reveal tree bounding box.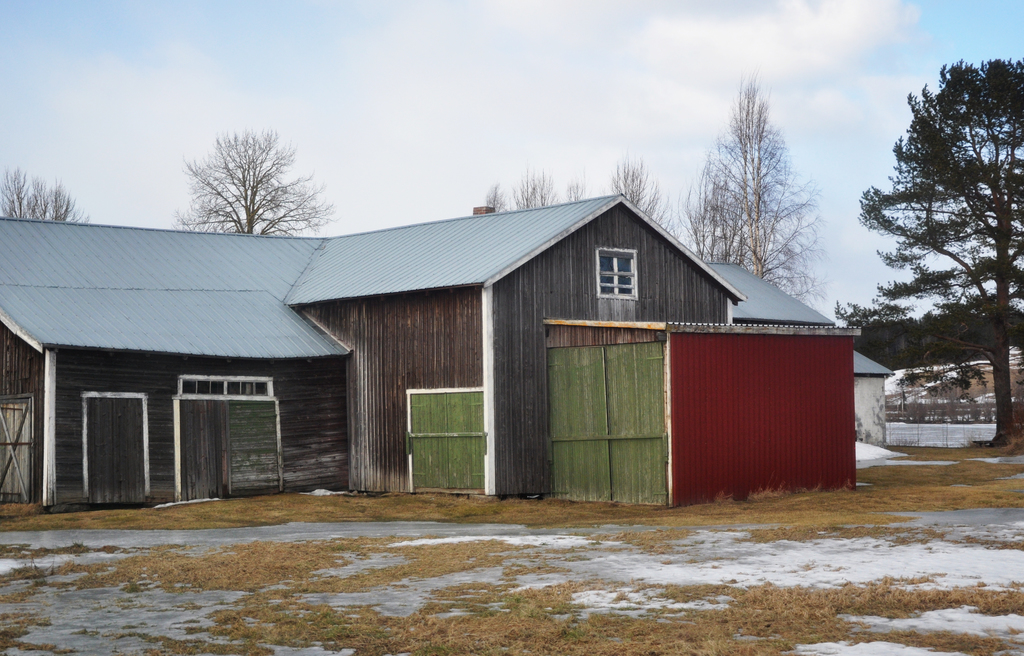
Revealed: bbox=(483, 181, 511, 211).
